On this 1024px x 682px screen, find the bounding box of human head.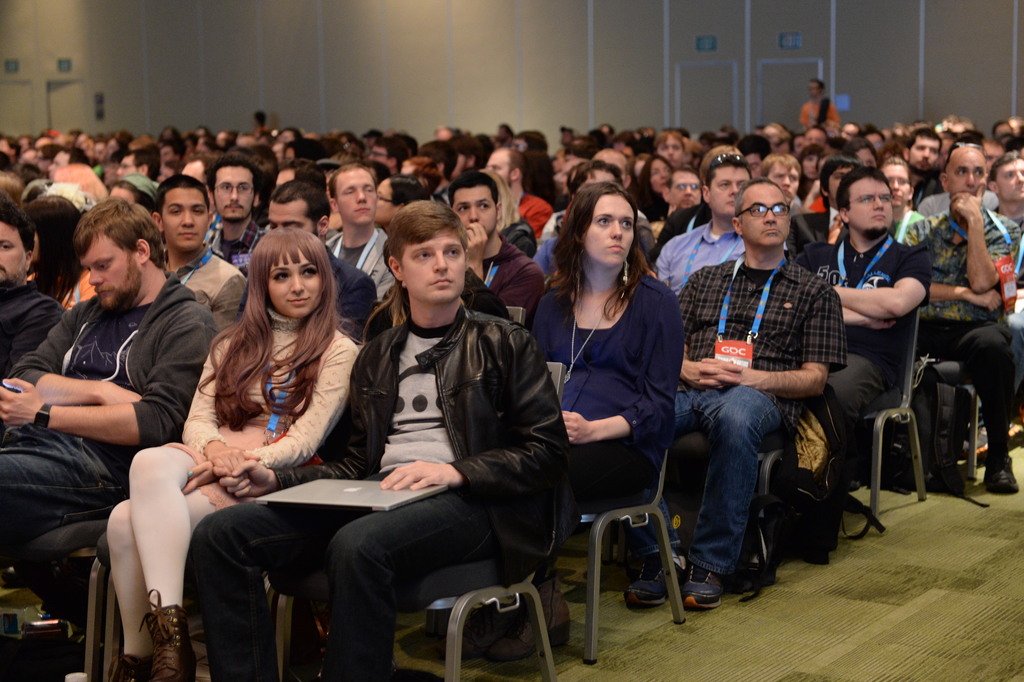
Bounding box: [806,77,825,103].
